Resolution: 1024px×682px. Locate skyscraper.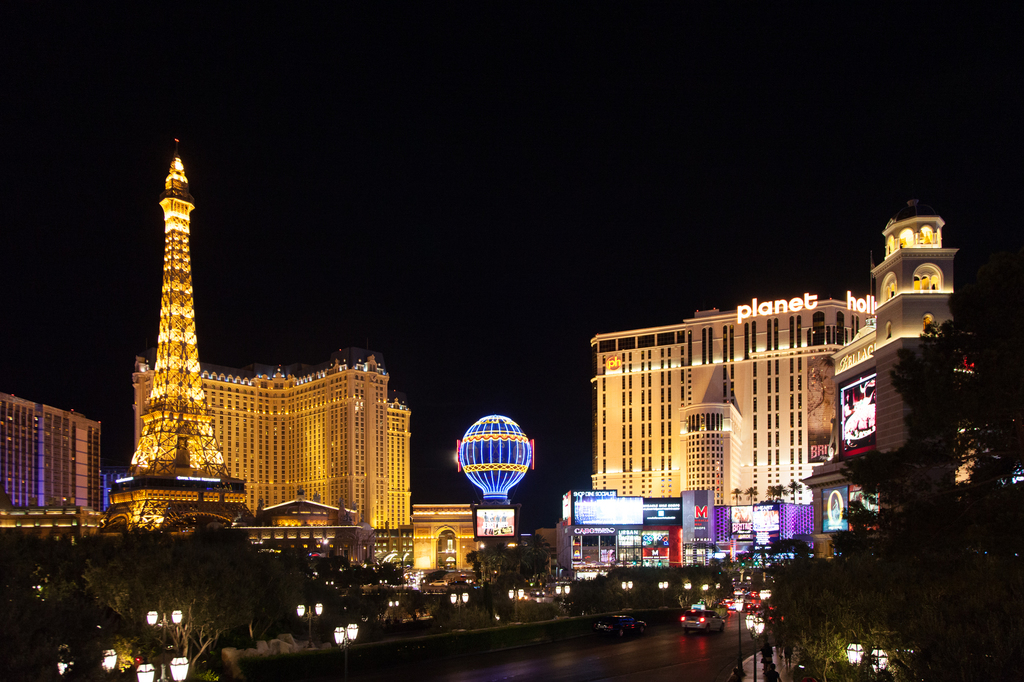
{"left": 584, "top": 303, "right": 874, "bottom": 560}.
